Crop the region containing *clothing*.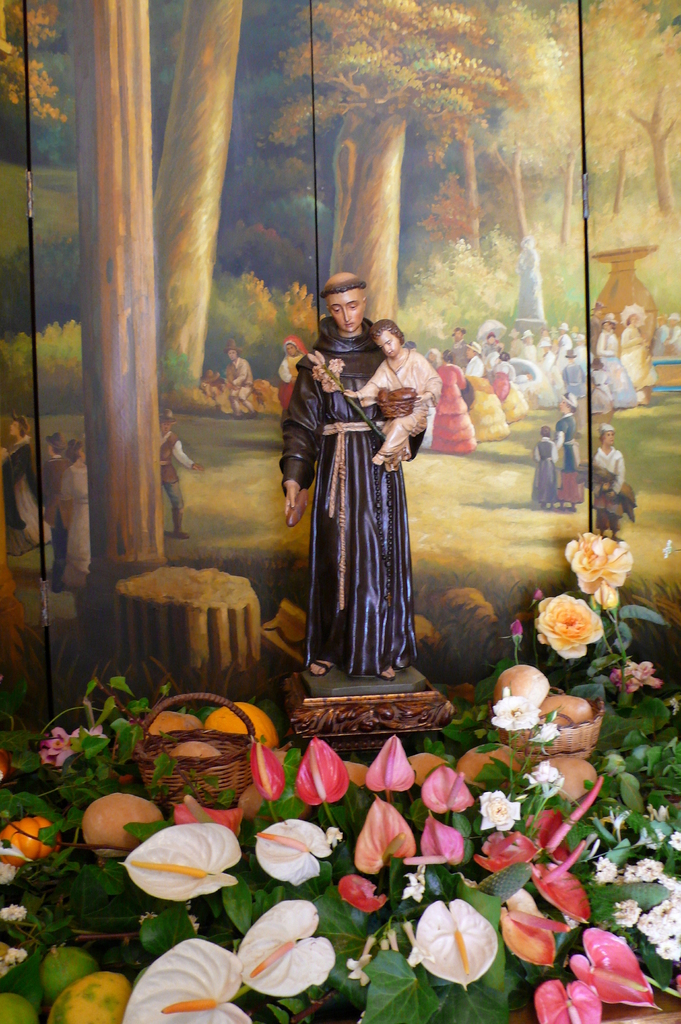
Crop region: Rect(61, 456, 97, 598).
